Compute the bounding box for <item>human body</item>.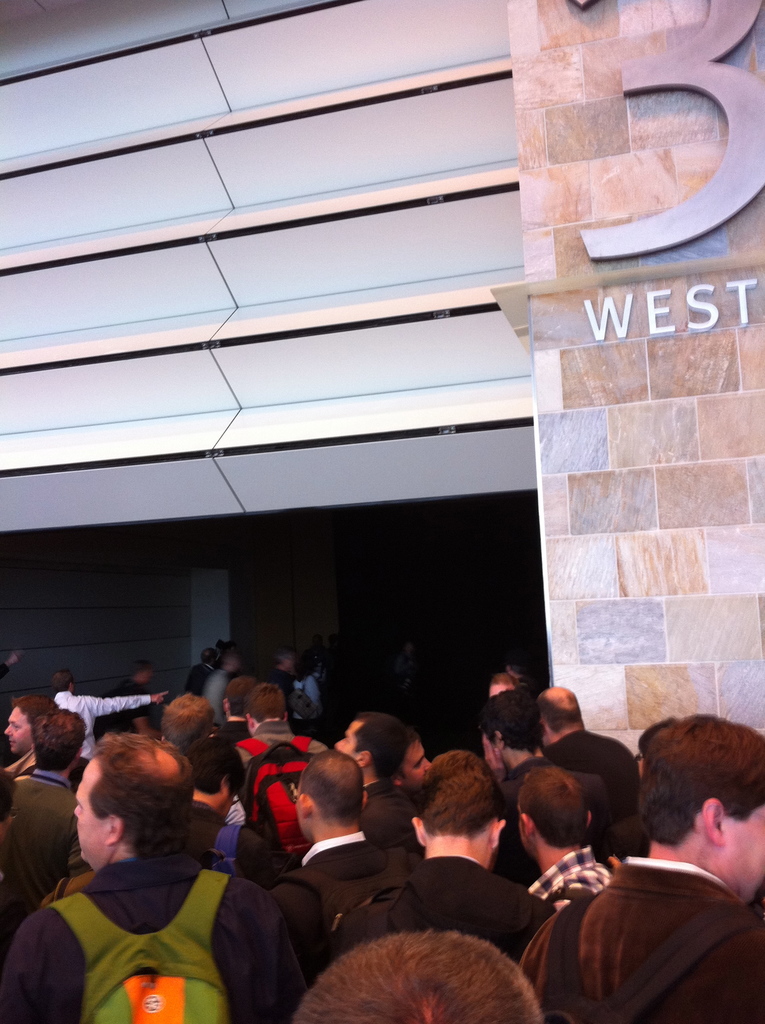
(left=6, top=753, right=309, bottom=1023).
